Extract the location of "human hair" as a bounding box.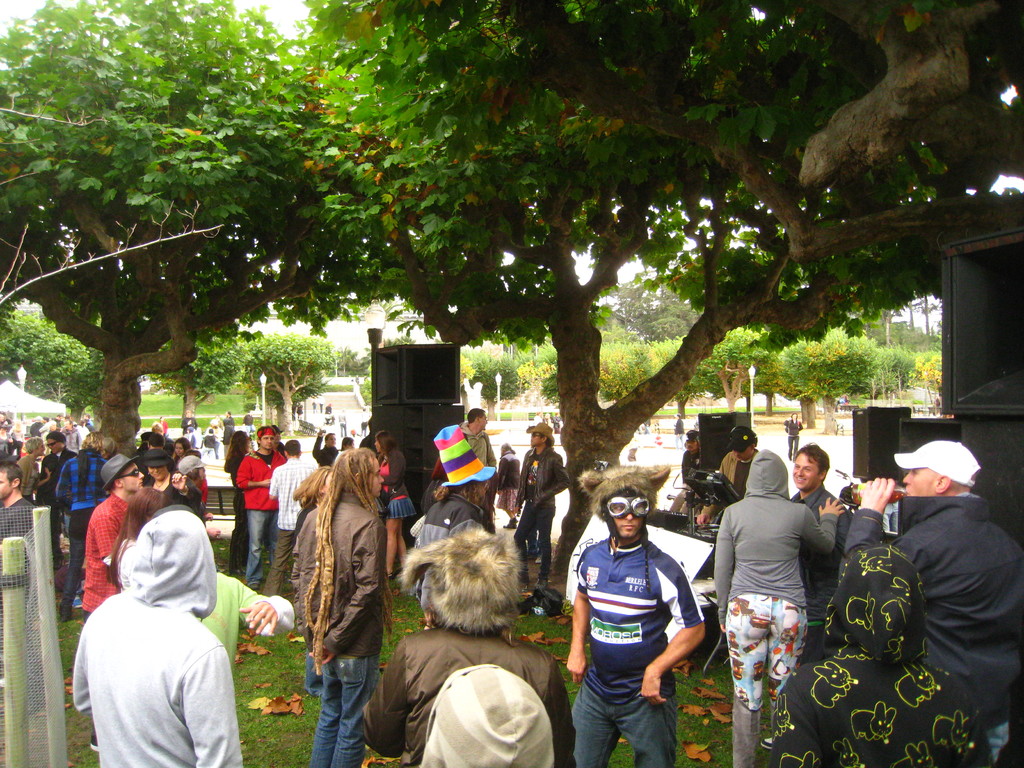
<region>282, 440, 305, 458</region>.
